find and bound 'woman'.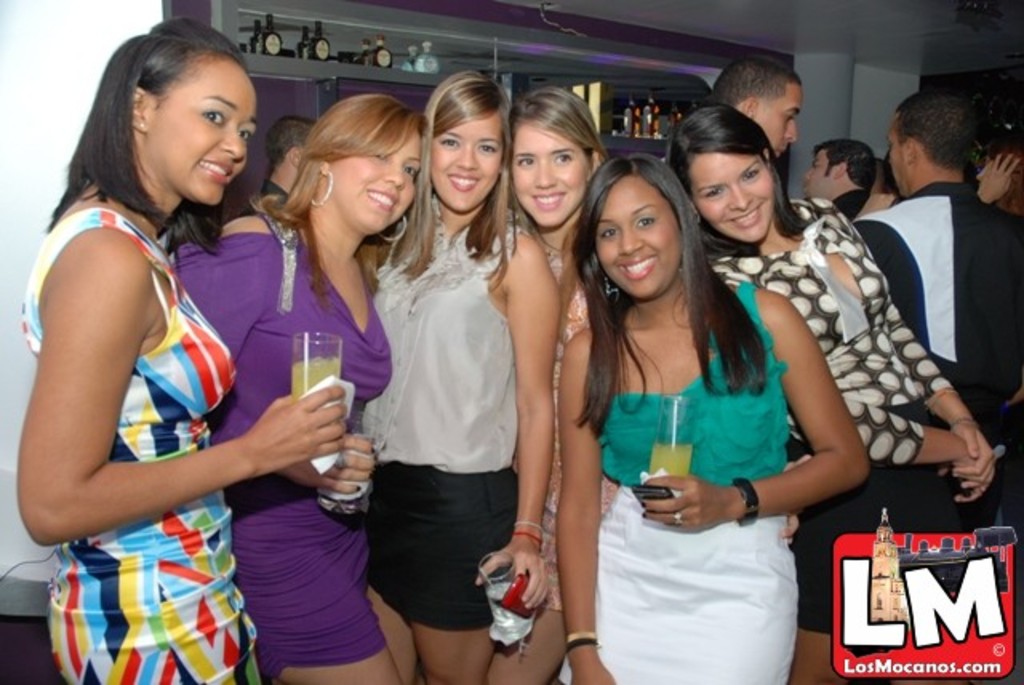
Bound: crop(654, 102, 1002, 683).
